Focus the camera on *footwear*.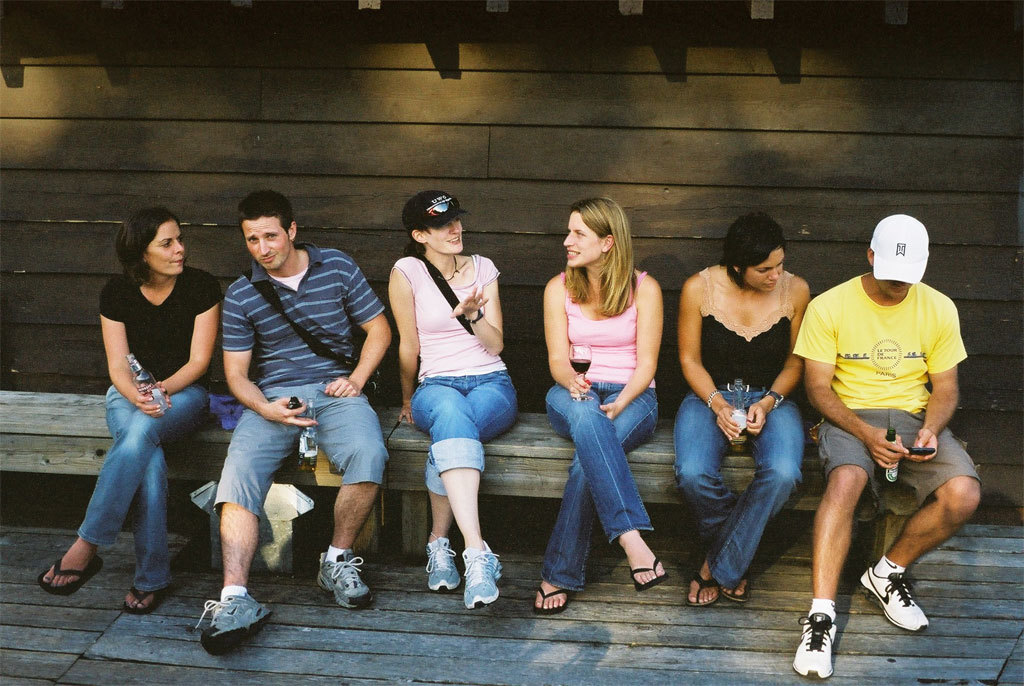
Focus region: region(423, 534, 463, 593).
